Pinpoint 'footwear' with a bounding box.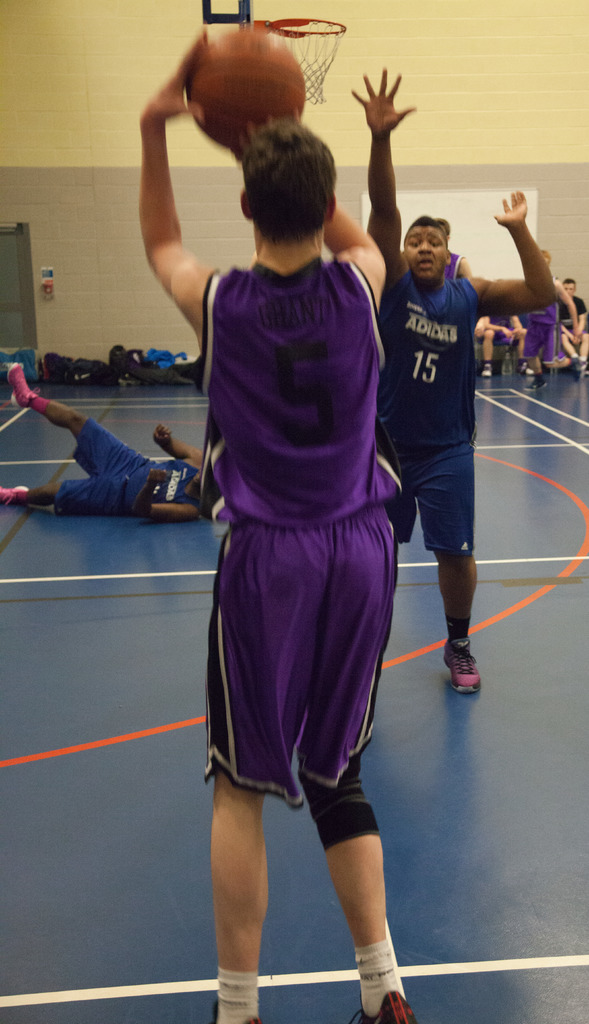
<bbox>348, 991, 423, 1023</bbox>.
